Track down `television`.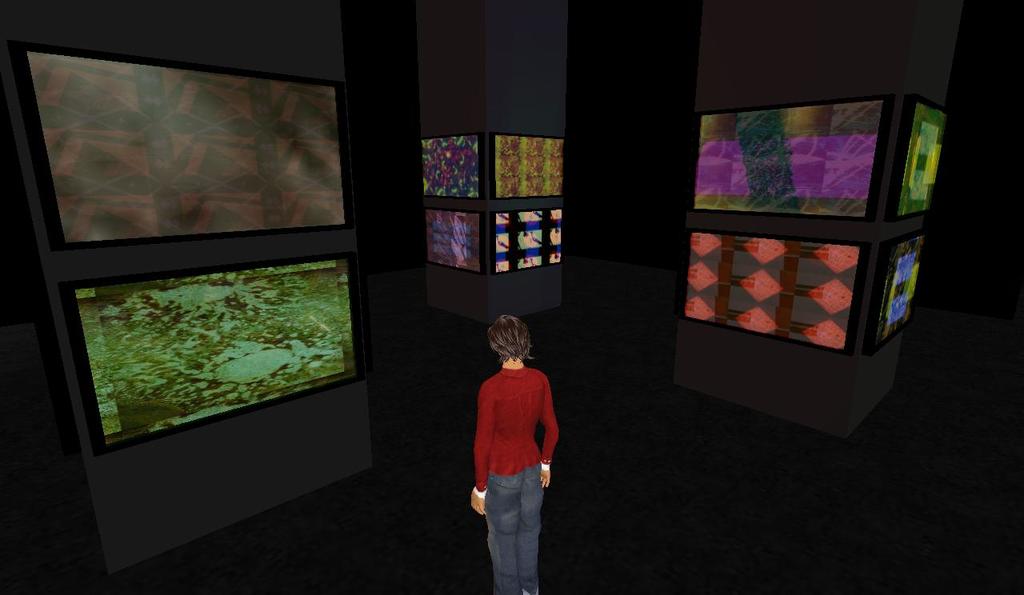
Tracked to x1=26 y1=44 x2=354 y2=253.
